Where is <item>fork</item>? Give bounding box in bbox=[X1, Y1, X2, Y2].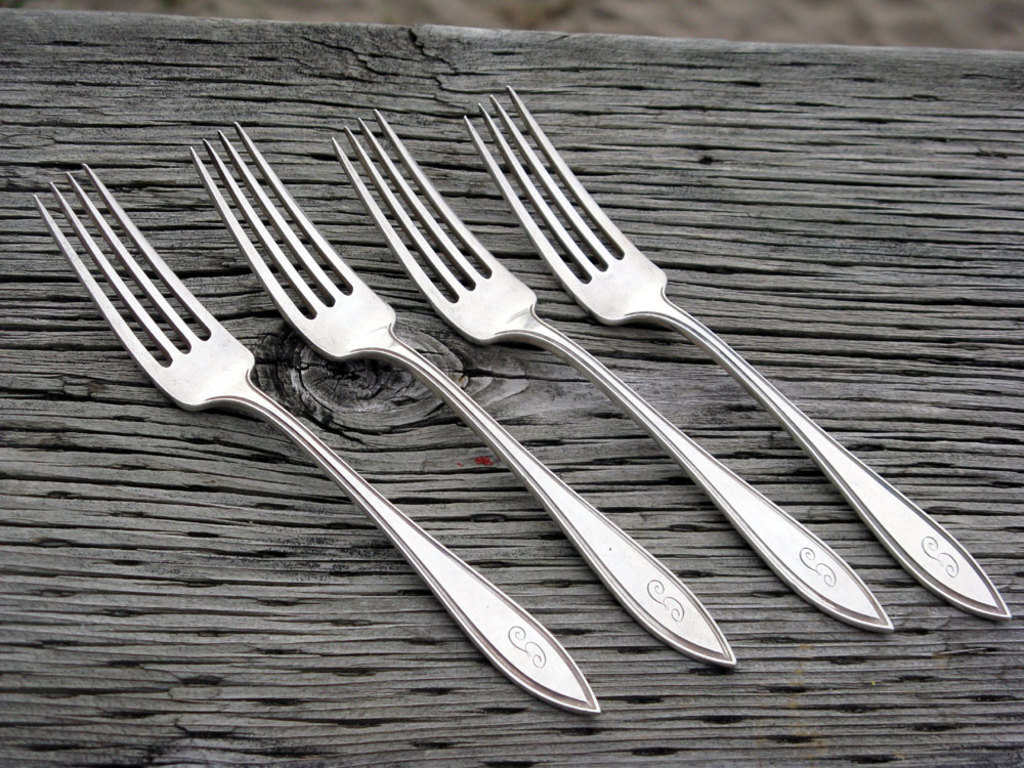
bbox=[328, 108, 894, 632].
